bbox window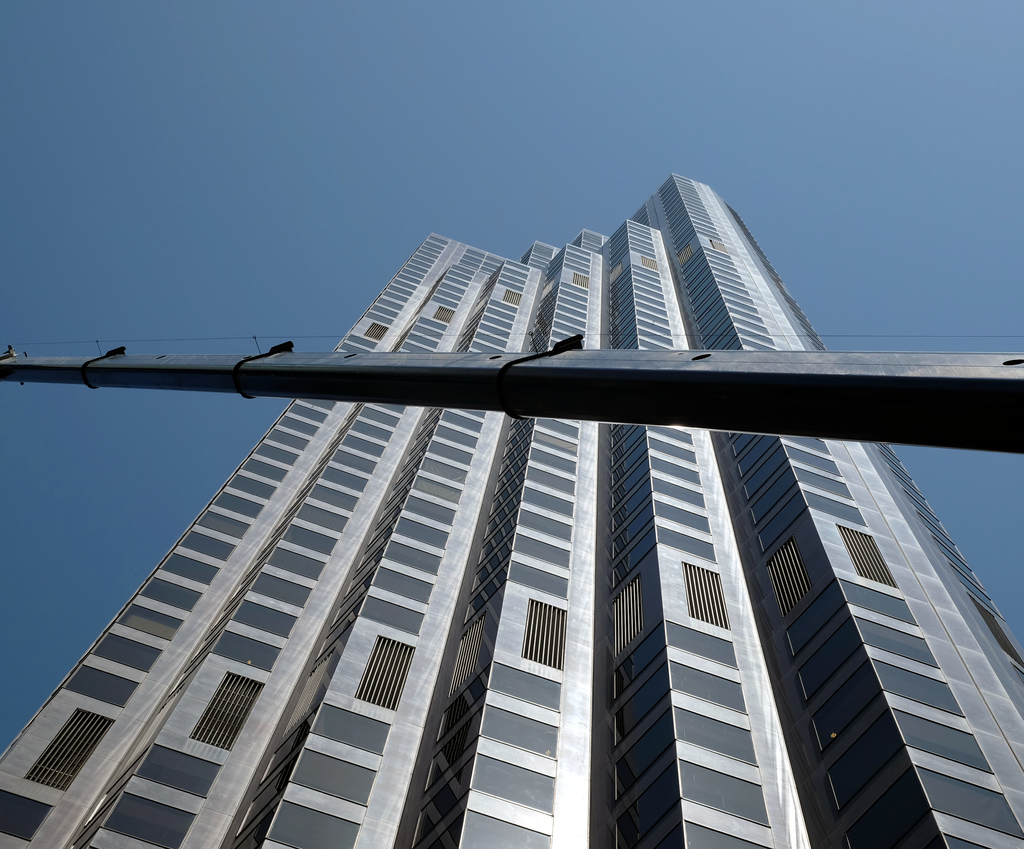
Rect(363, 321, 387, 340)
